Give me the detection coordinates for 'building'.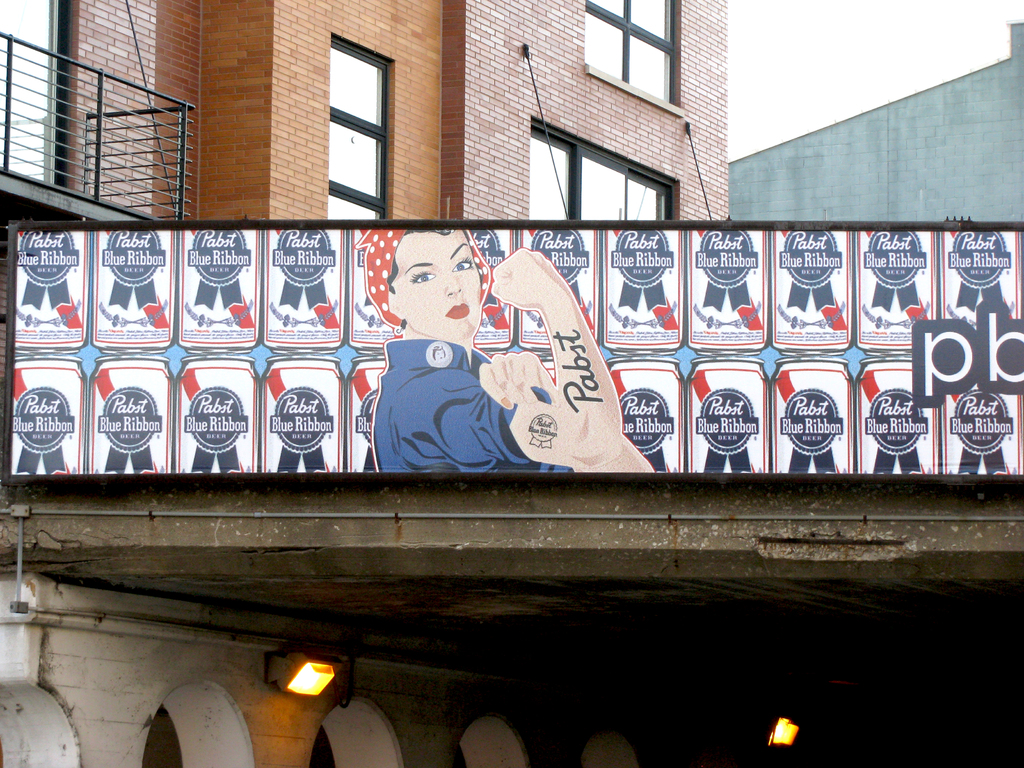
{"x1": 726, "y1": 19, "x2": 1023, "y2": 227}.
